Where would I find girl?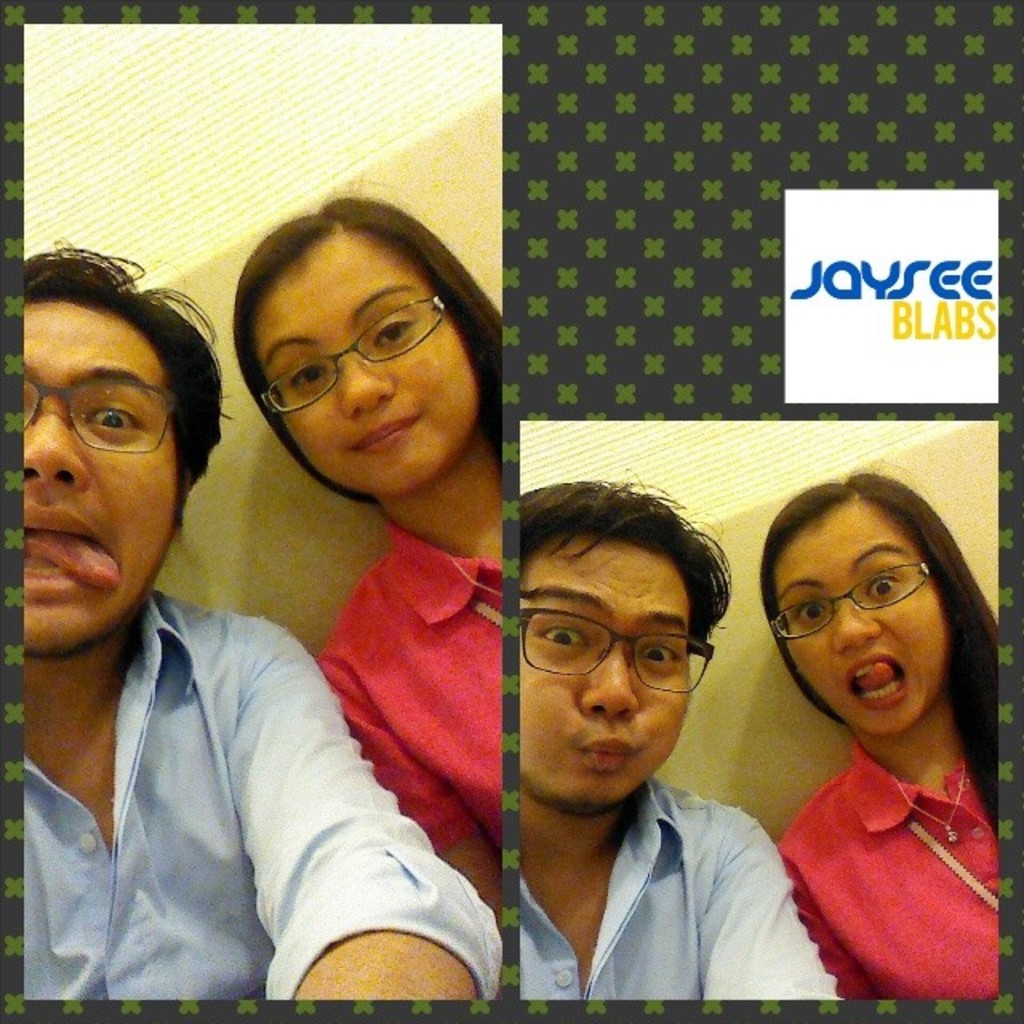
At (left=752, top=459, right=997, bottom=1000).
